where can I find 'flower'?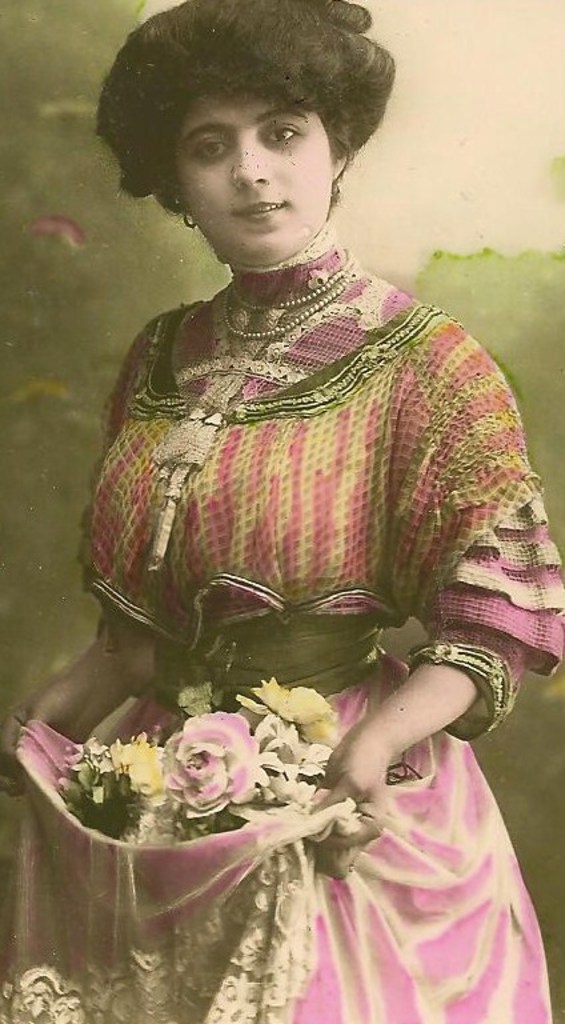
You can find it at rect(104, 727, 165, 805).
